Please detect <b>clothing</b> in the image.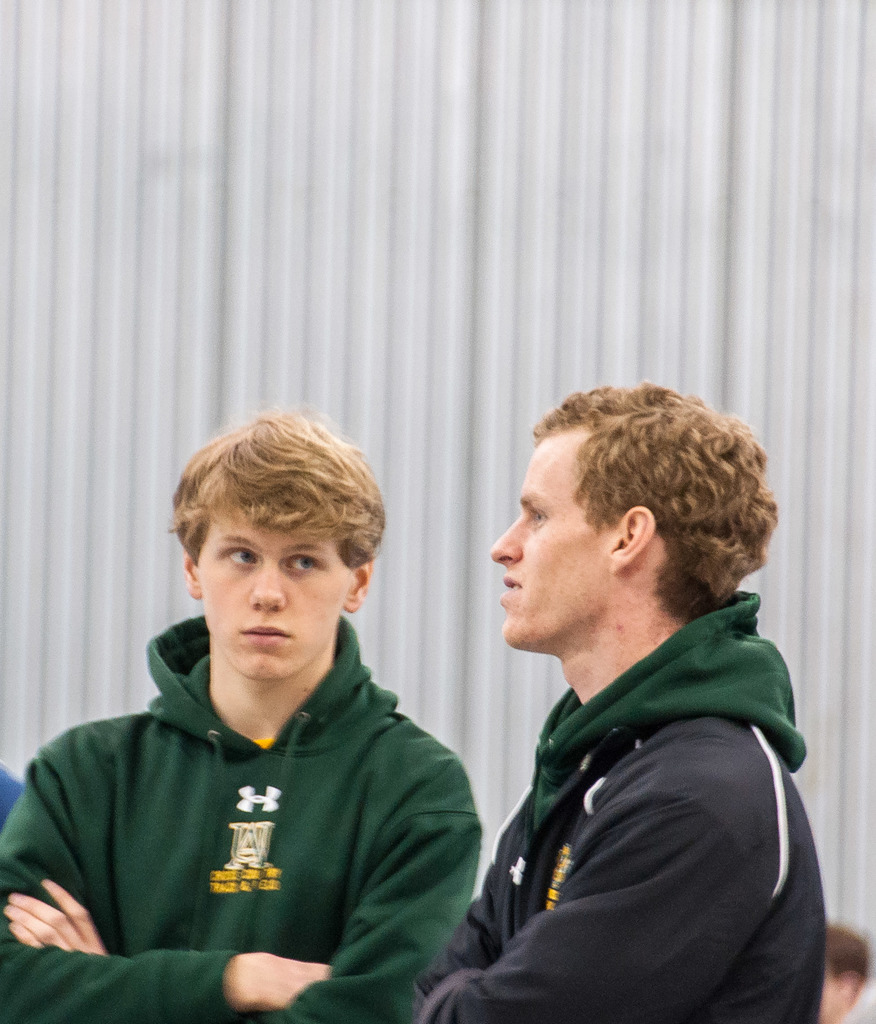
3,612,482,1021.
